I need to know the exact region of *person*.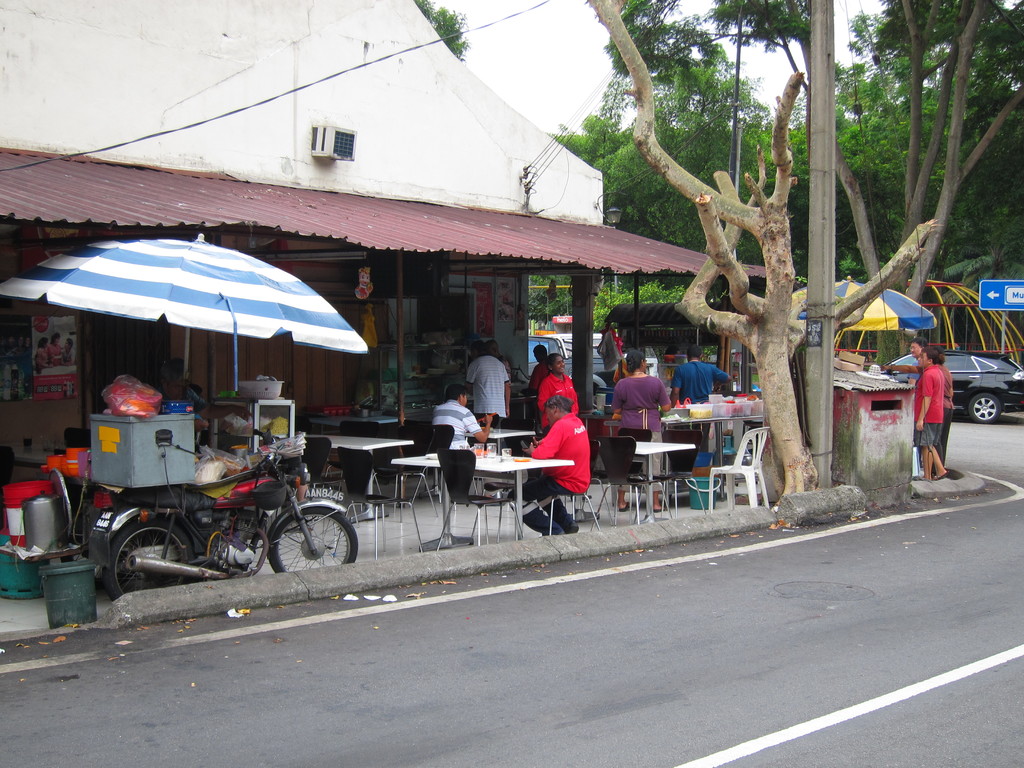
Region: 461:338:500:435.
